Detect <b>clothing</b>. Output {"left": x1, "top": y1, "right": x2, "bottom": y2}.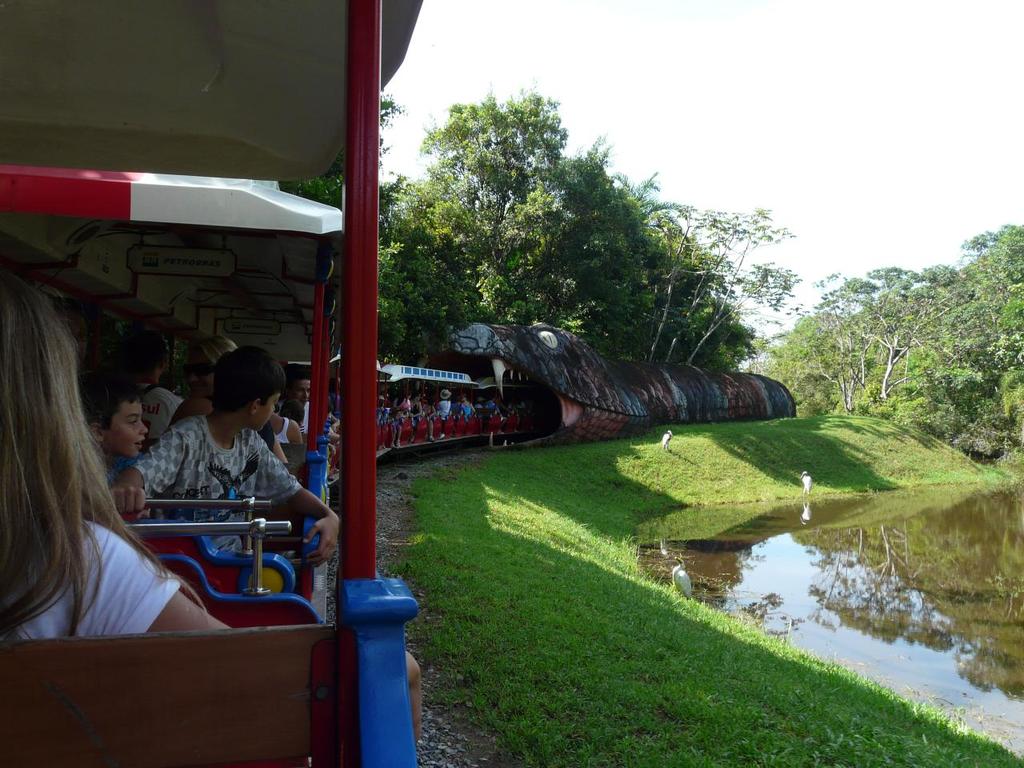
{"left": 139, "top": 382, "right": 182, "bottom": 444}.
